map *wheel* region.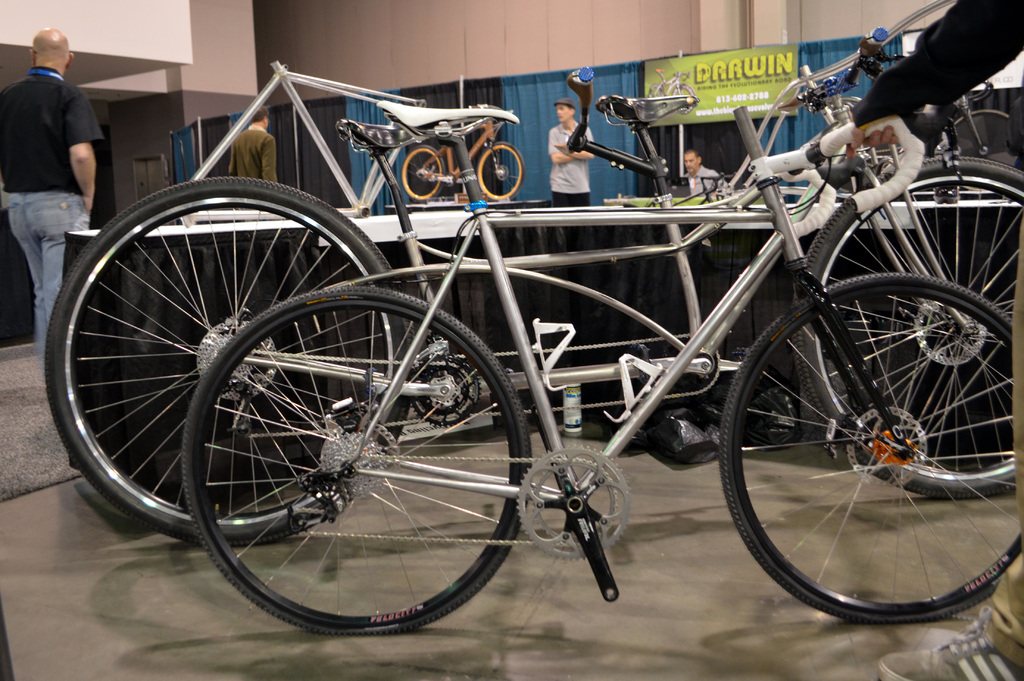
Mapped to detection(396, 144, 446, 205).
